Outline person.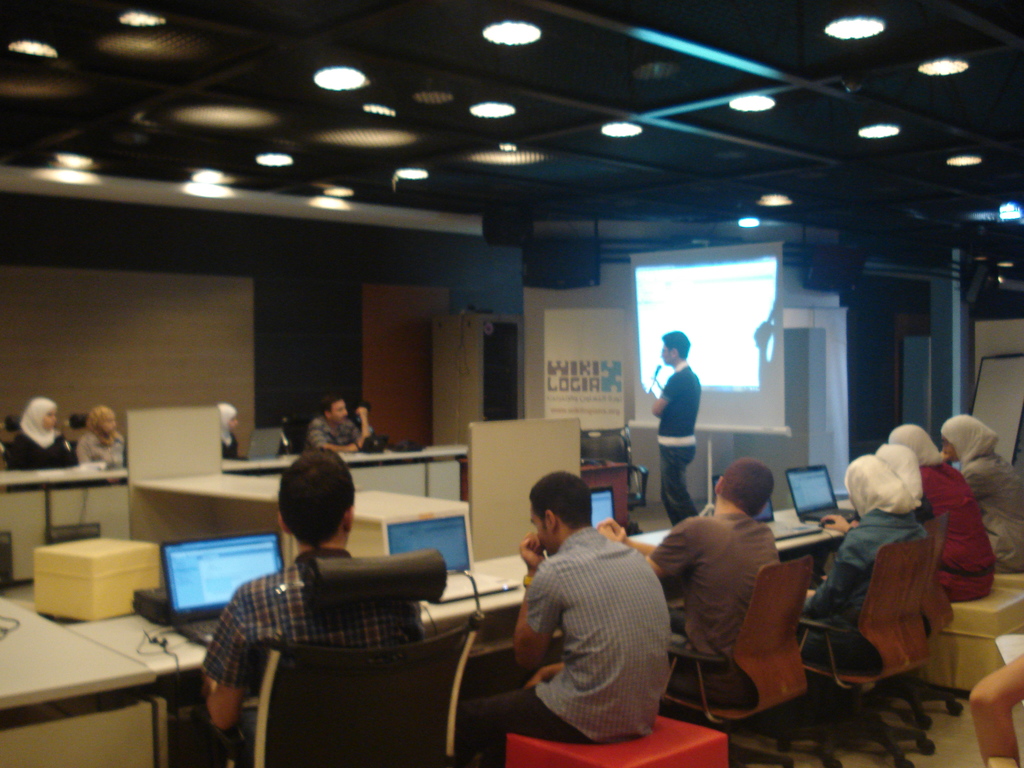
Outline: bbox=(652, 333, 713, 524).
